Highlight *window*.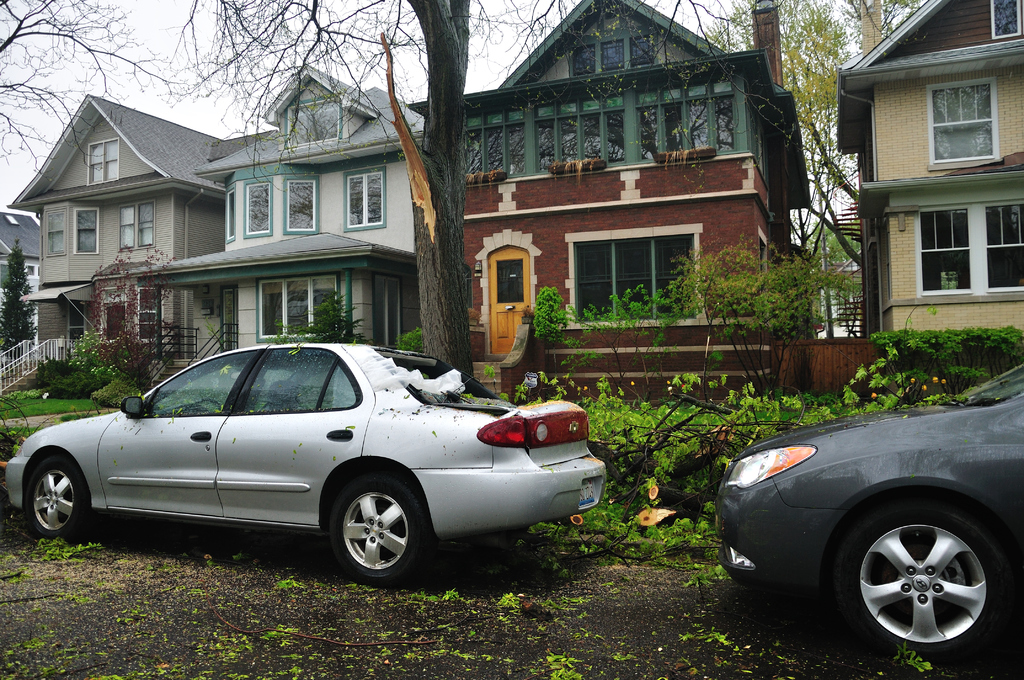
Highlighted region: bbox(573, 238, 700, 318).
